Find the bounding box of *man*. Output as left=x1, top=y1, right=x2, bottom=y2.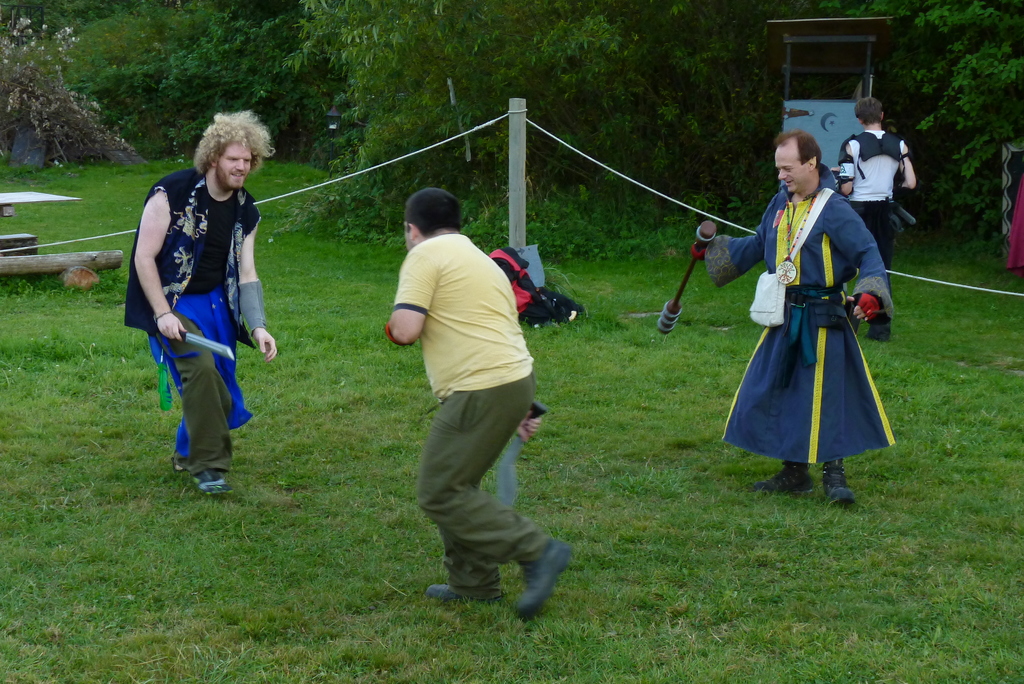
left=692, top=125, right=892, bottom=504.
